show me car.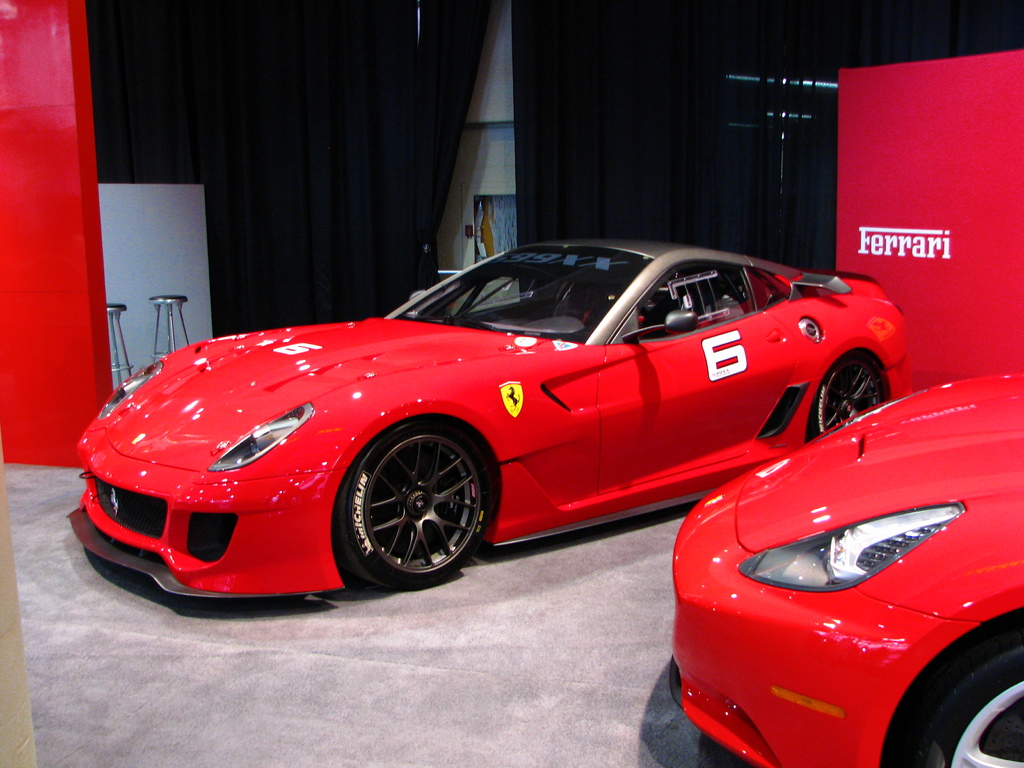
car is here: region(665, 362, 1023, 767).
